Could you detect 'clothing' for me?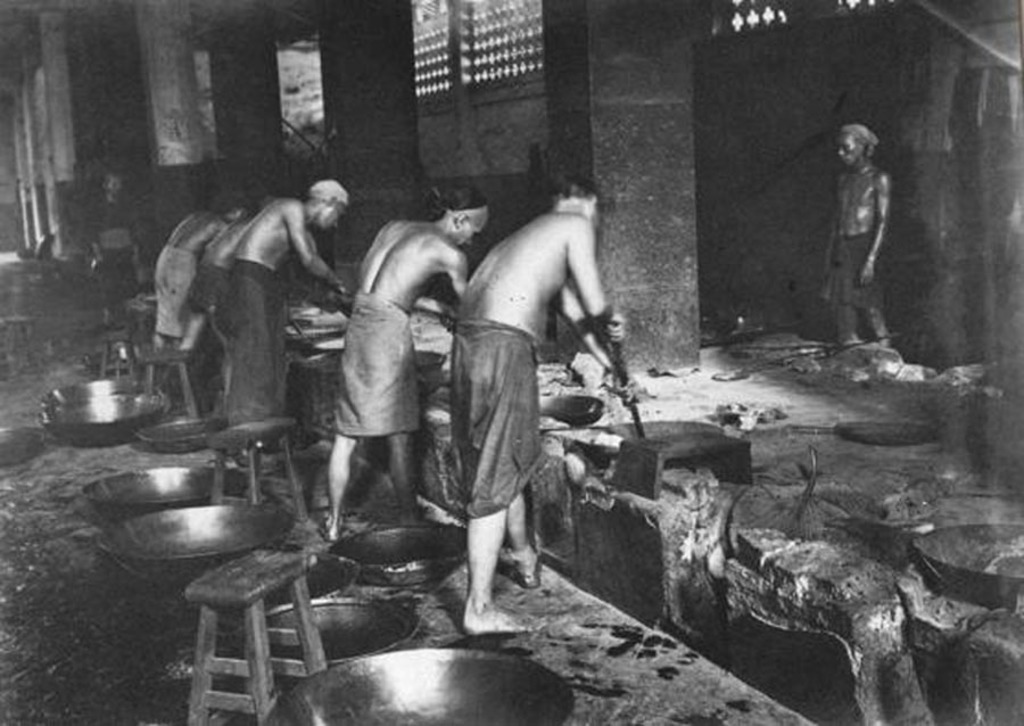
Detection result: <region>829, 236, 883, 304</region>.
